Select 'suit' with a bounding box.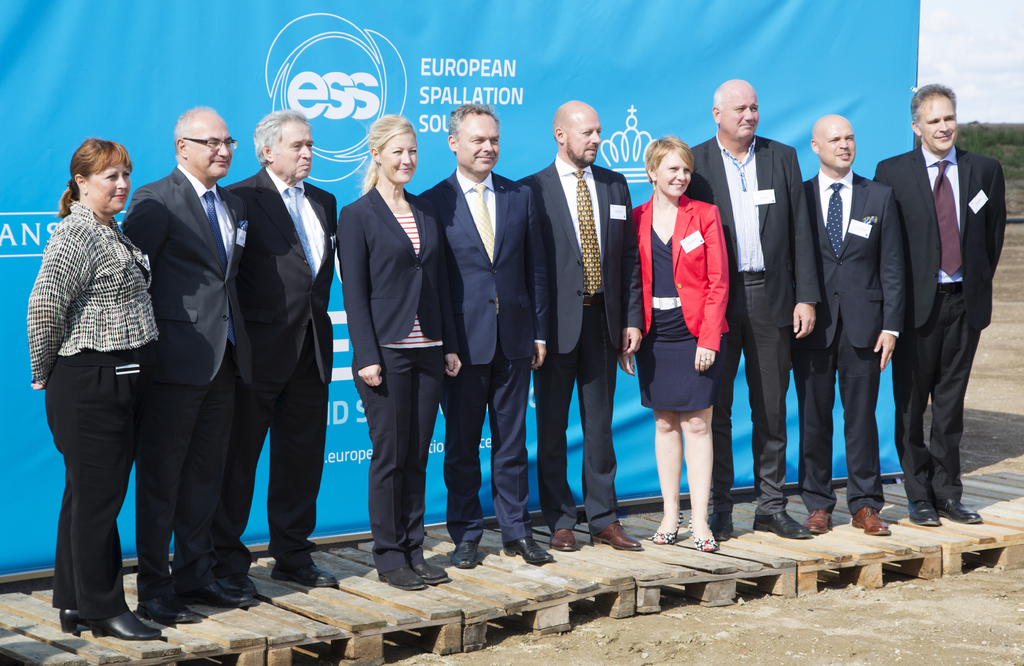
[x1=417, y1=163, x2=557, y2=548].
